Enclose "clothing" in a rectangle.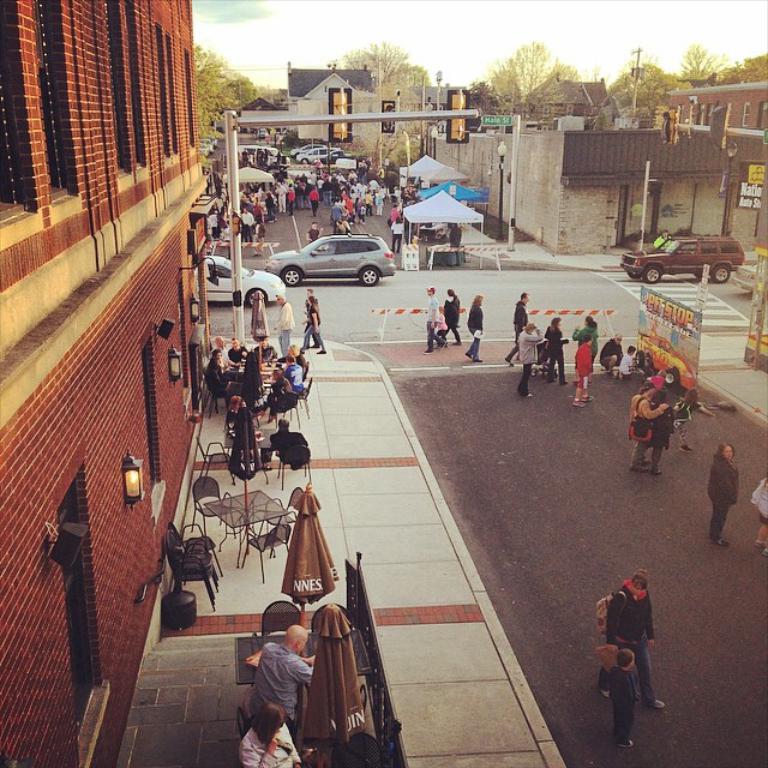
x1=601, y1=334, x2=623, y2=367.
